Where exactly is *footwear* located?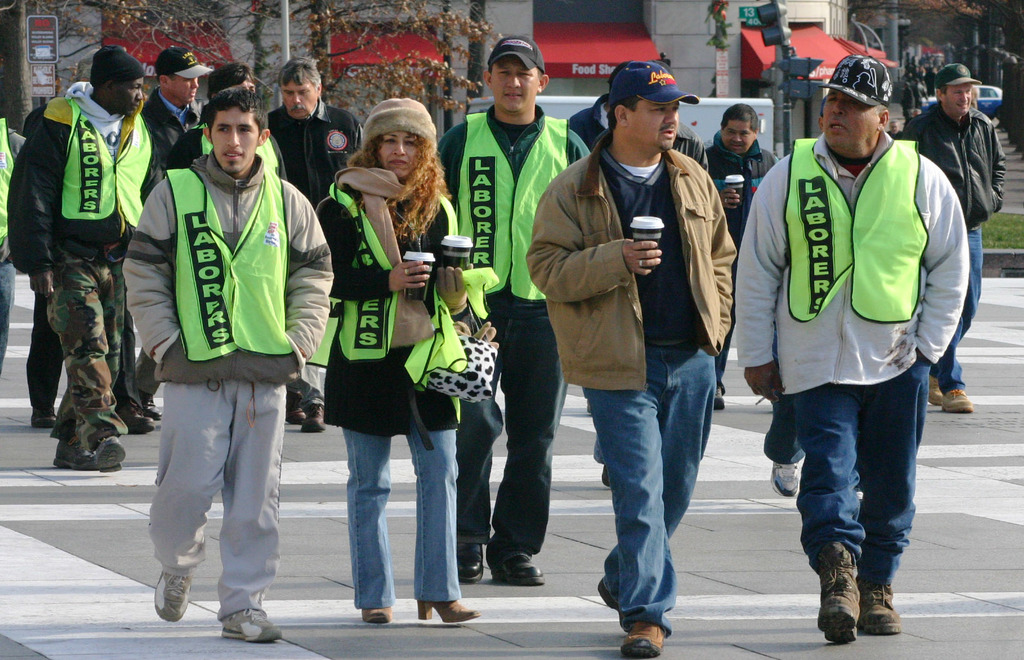
Its bounding box is x1=488 y1=554 x2=545 y2=585.
